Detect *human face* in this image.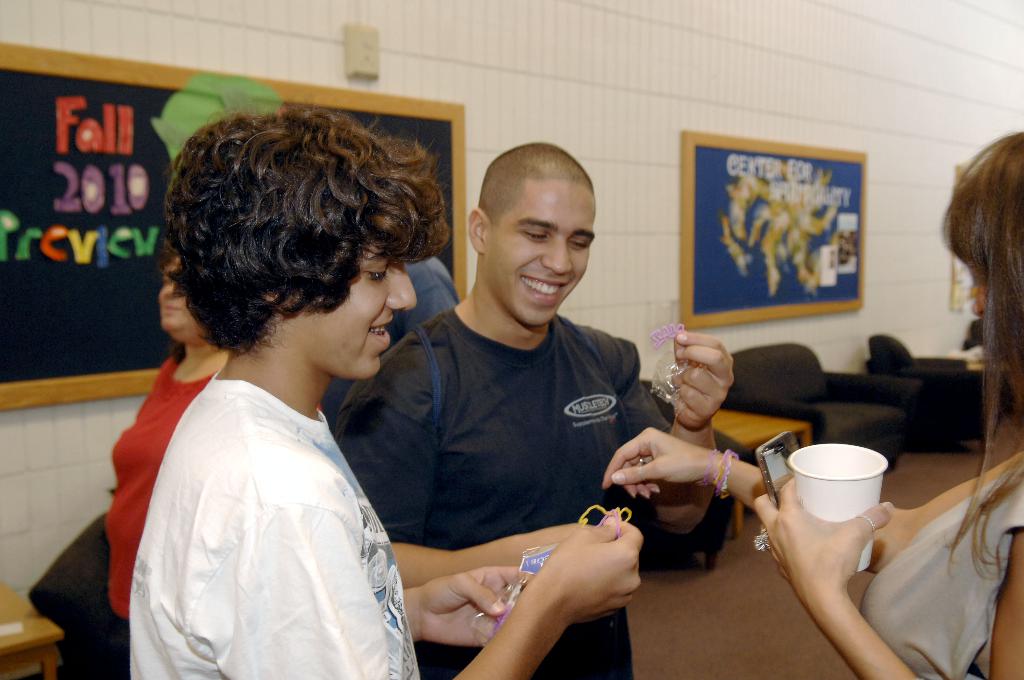
Detection: [157, 255, 207, 354].
